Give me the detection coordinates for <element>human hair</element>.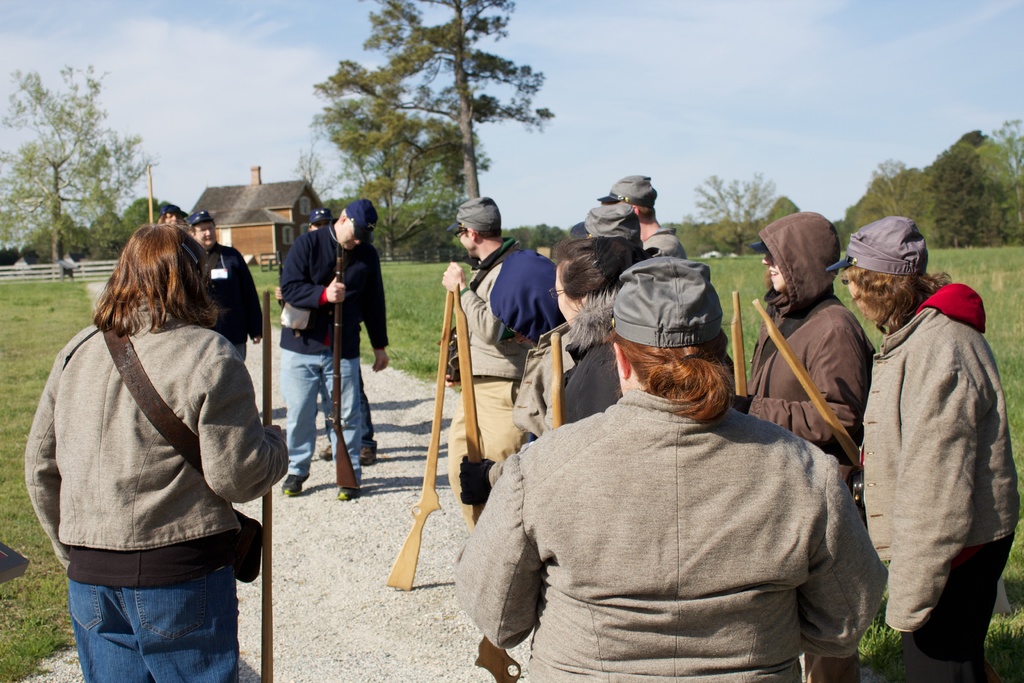
region(93, 223, 209, 357).
